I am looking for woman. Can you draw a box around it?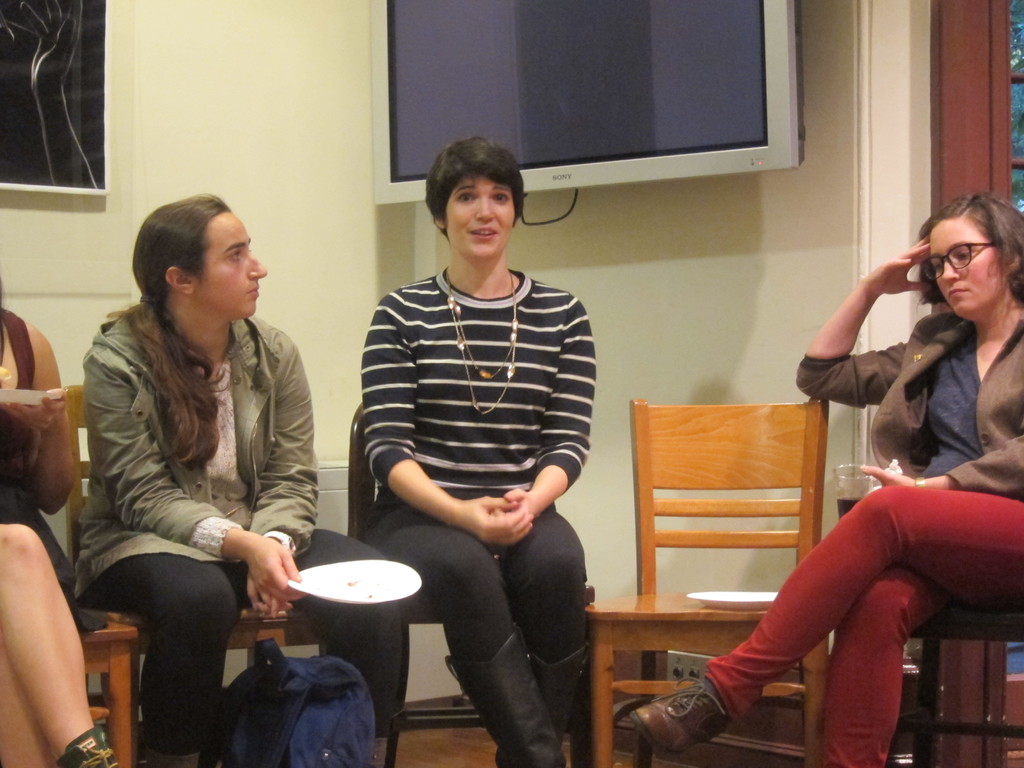
Sure, the bounding box is region(0, 252, 84, 767).
